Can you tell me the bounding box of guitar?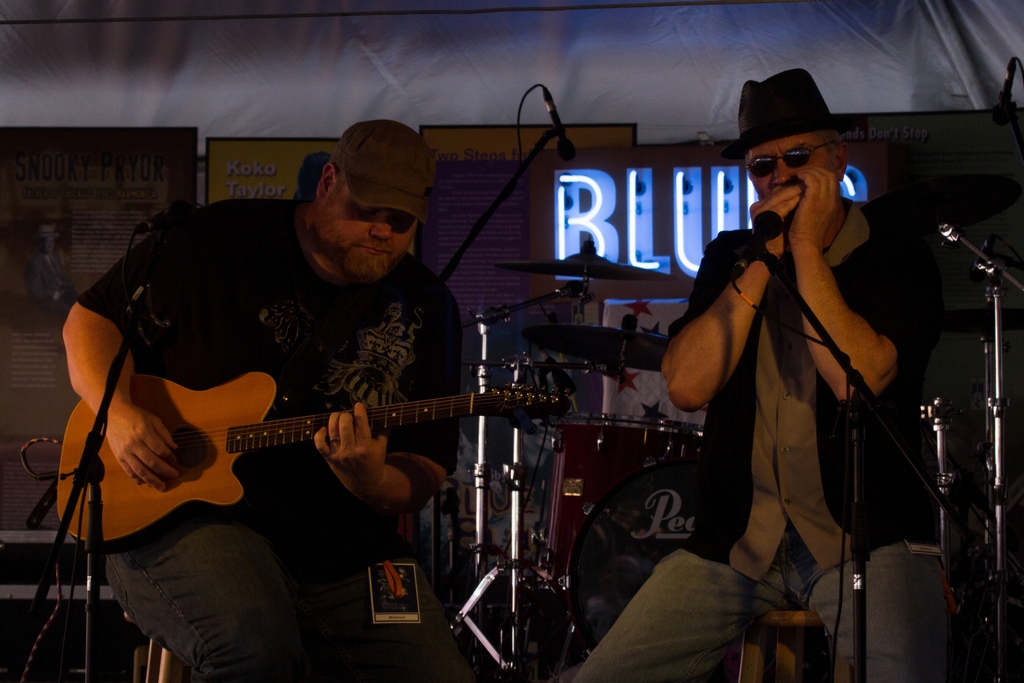
55/374/579/554.
